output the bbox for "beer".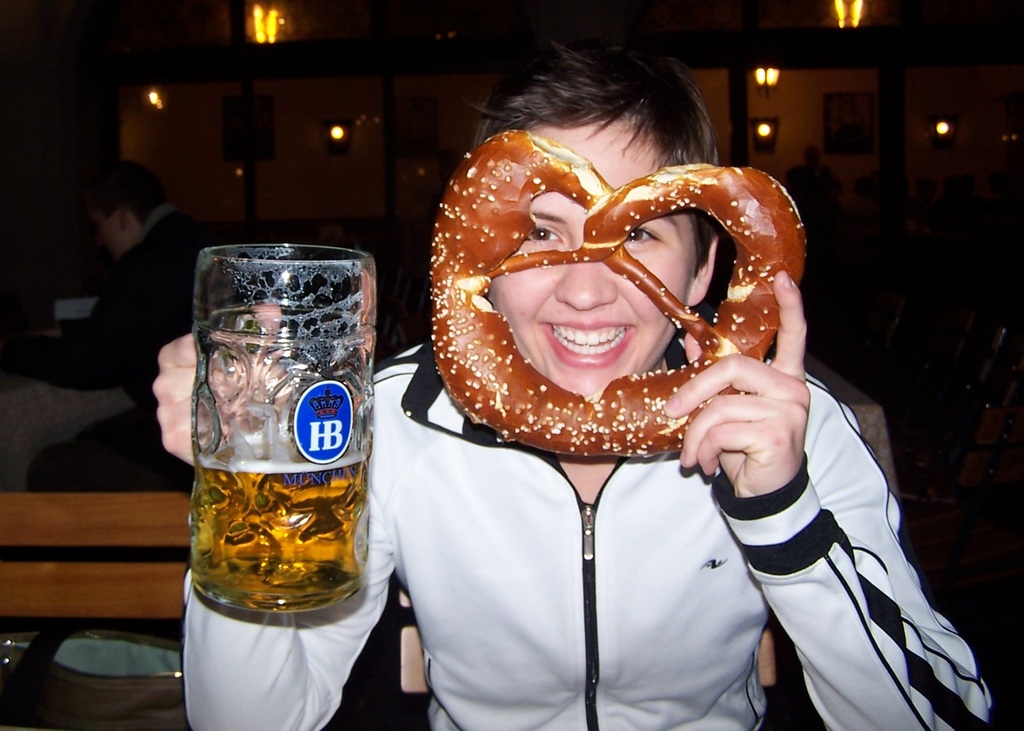
<region>189, 436, 369, 614</region>.
